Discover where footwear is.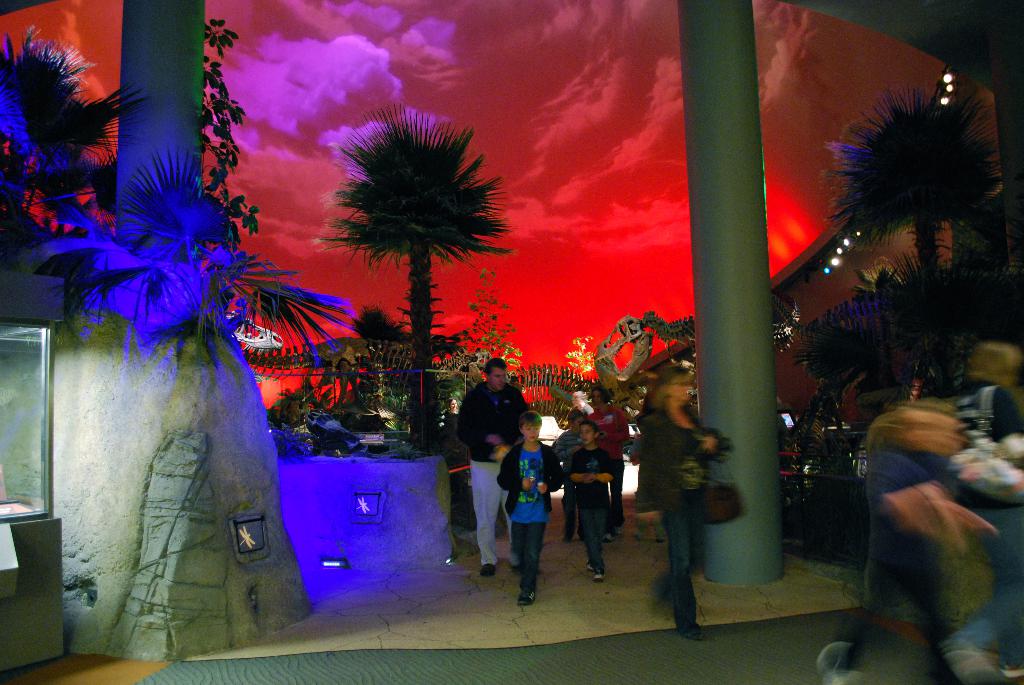
Discovered at 516,590,534,604.
